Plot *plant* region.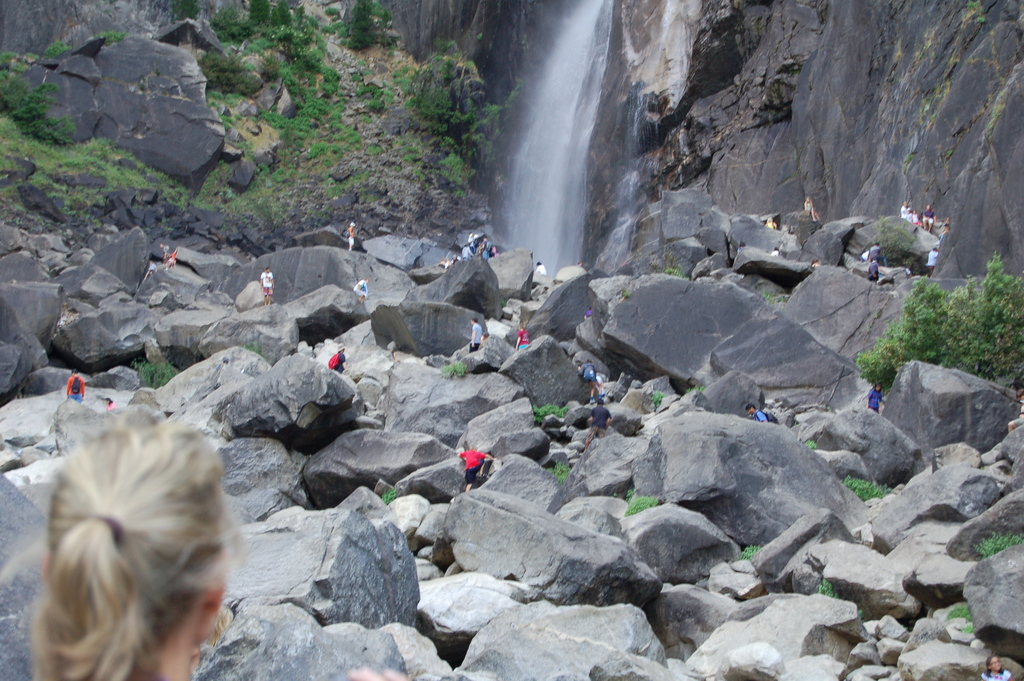
Plotted at pyautogui.locateOnScreen(653, 393, 664, 409).
